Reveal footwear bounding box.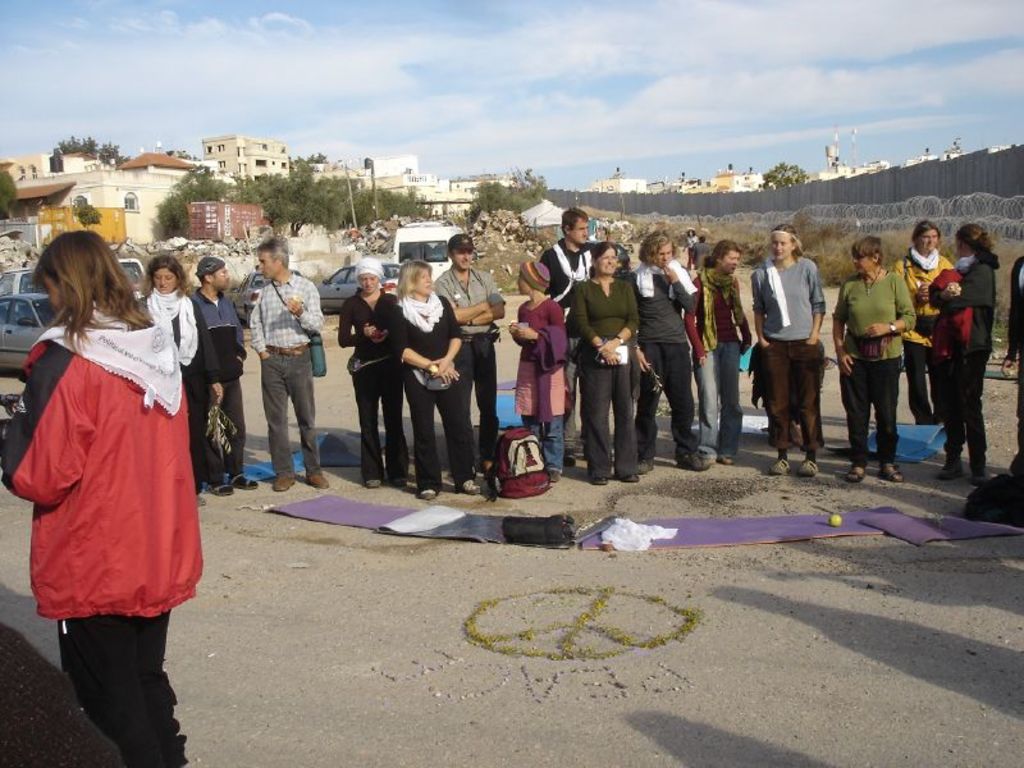
Revealed: <bbox>307, 468, 324, 486</bbox>.
